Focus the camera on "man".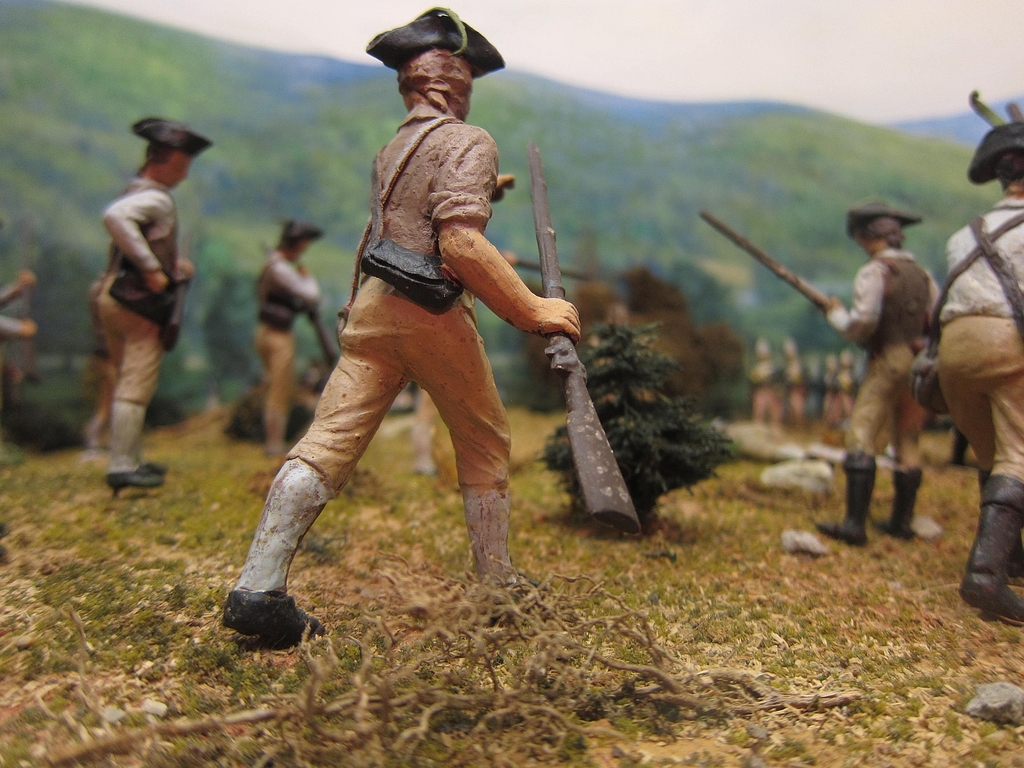
Focus region: bbox(820, 186, 961, 550).
